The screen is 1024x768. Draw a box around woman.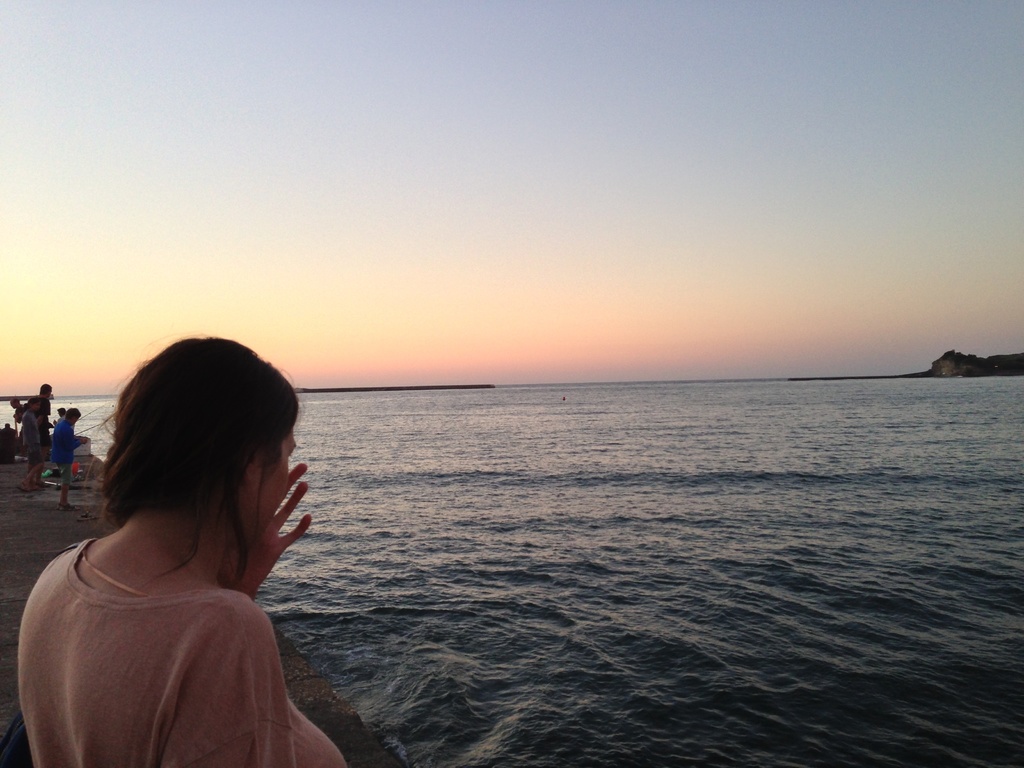
rect(16, 335, 355, 761).
